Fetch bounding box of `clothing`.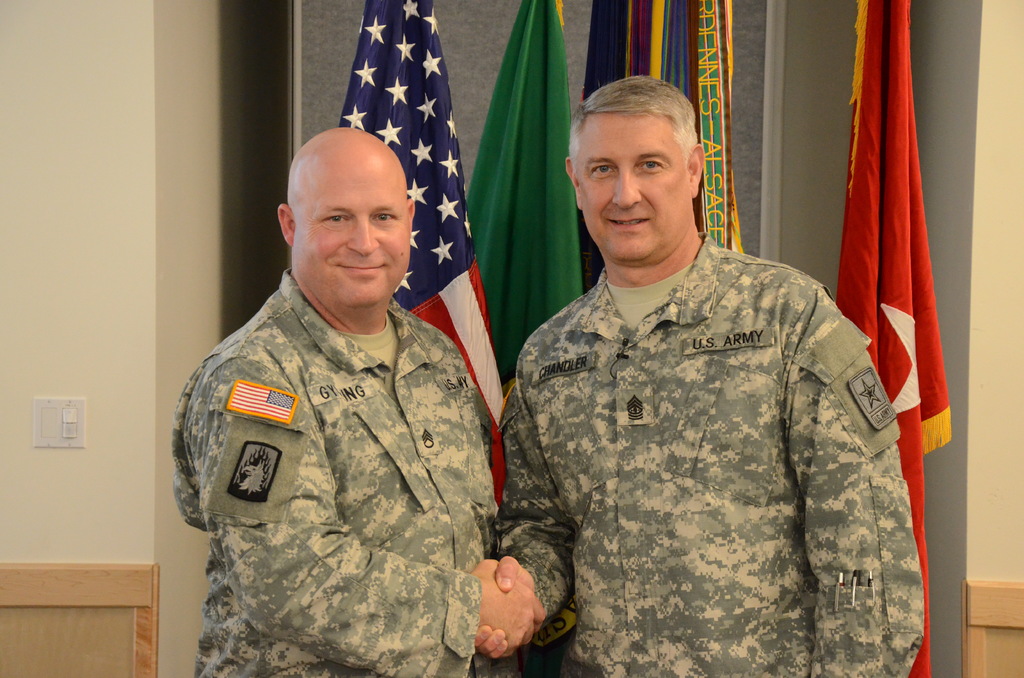
Bbox: [x1=163, y1=232, x2=510, y2=659].
